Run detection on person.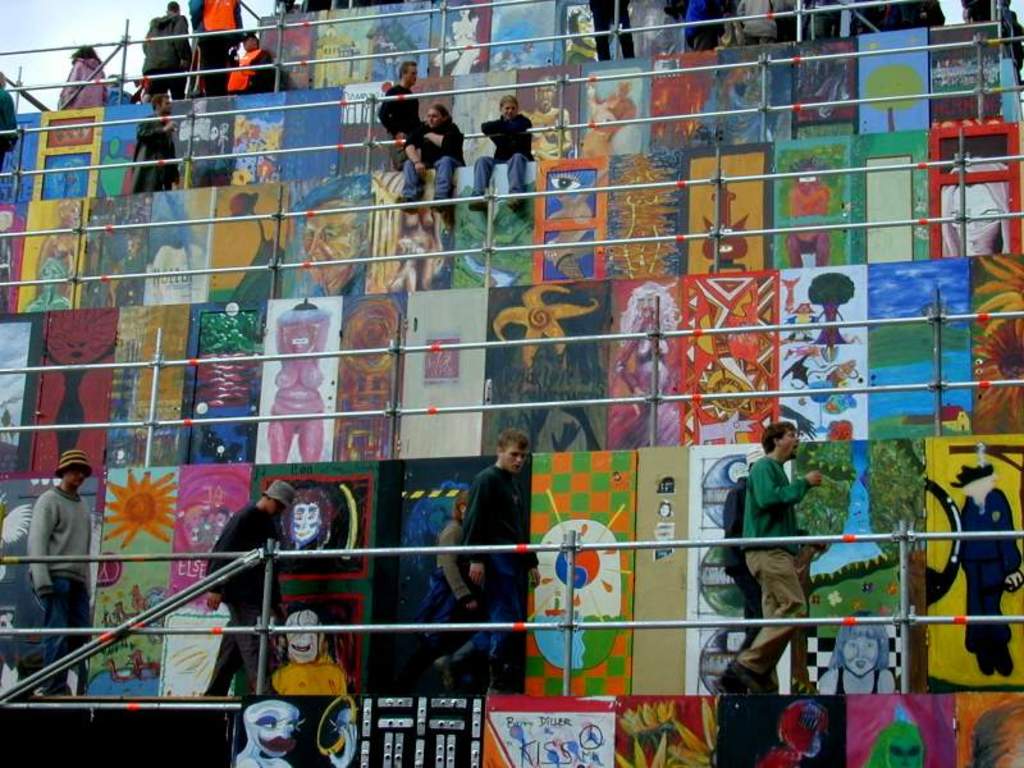
Result: (460,92,529,215).
